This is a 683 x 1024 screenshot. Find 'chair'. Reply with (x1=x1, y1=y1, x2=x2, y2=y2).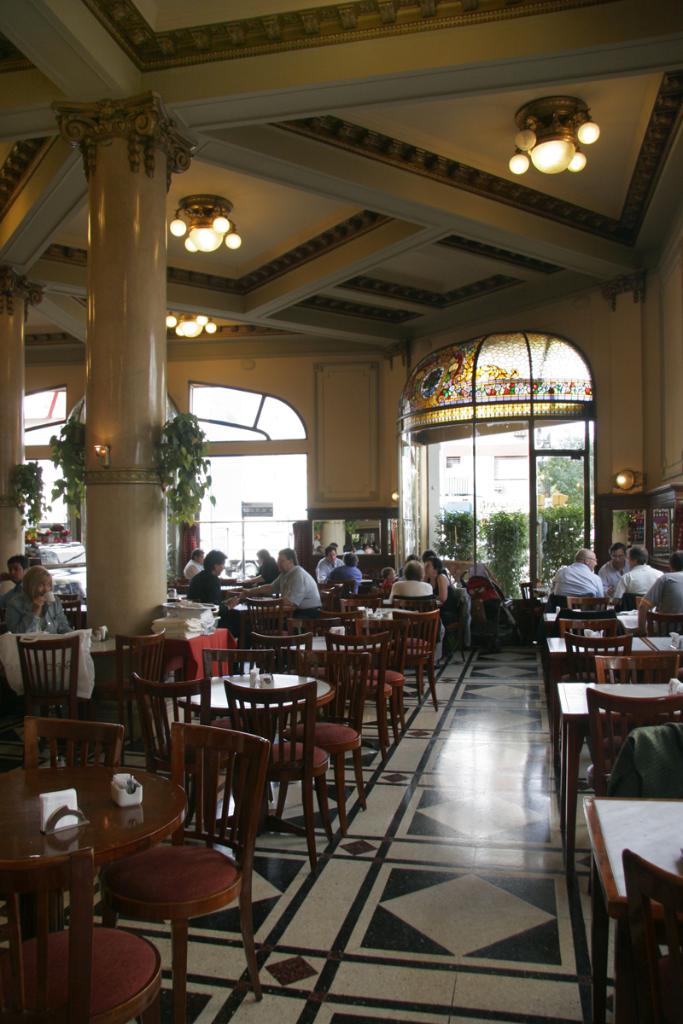
(x1=0, y1=849, x2=161, y2=1023).
